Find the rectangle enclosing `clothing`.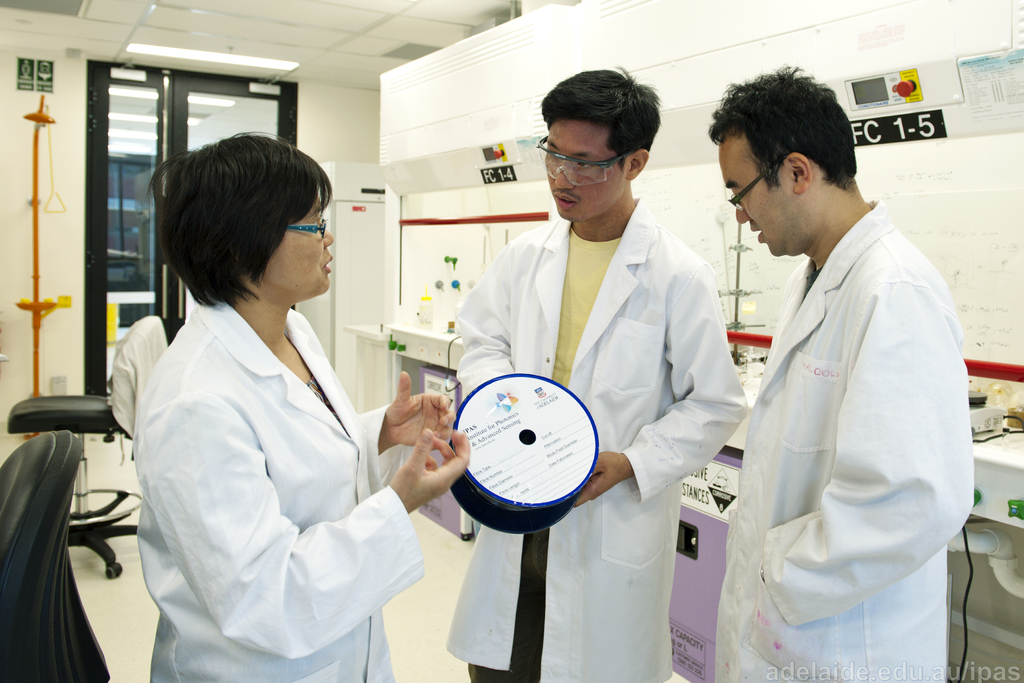
[109,267,439,658].
